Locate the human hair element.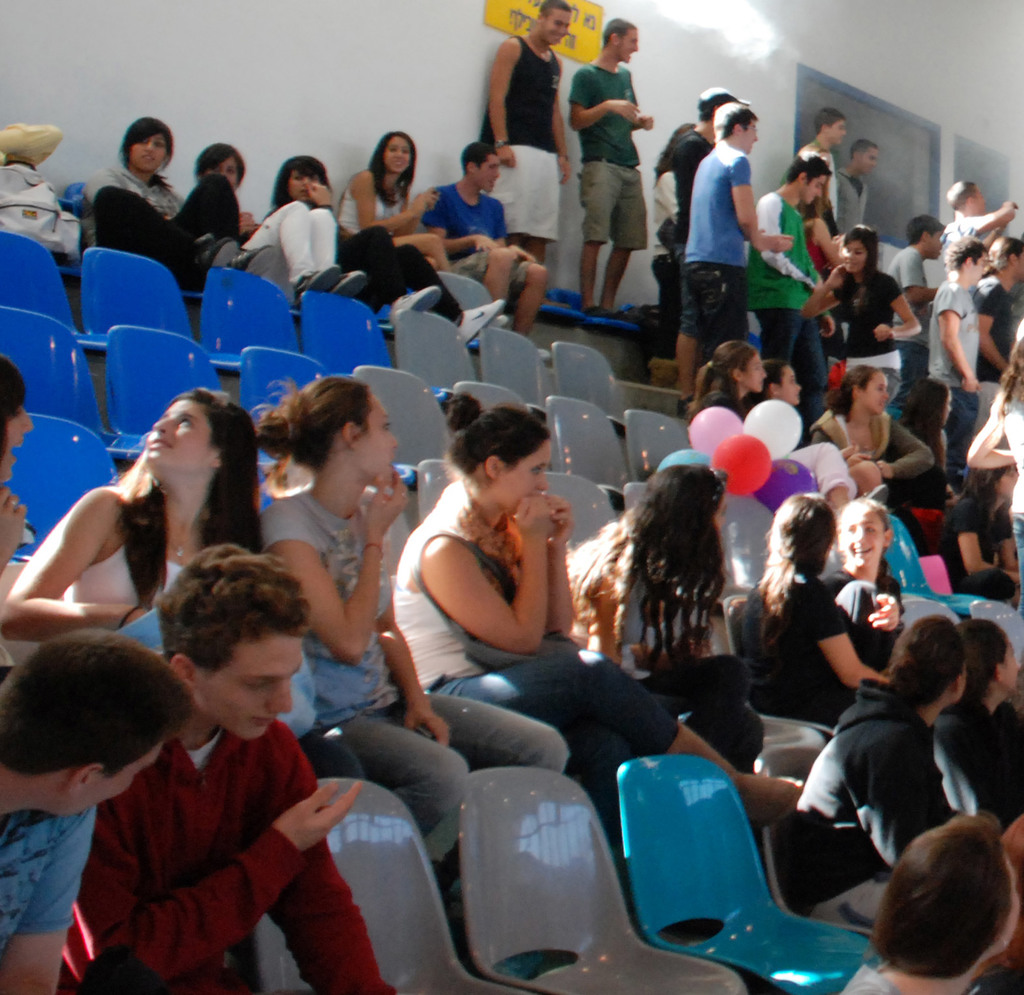
Element bbox: bbox(845, 220, 885, 274).
